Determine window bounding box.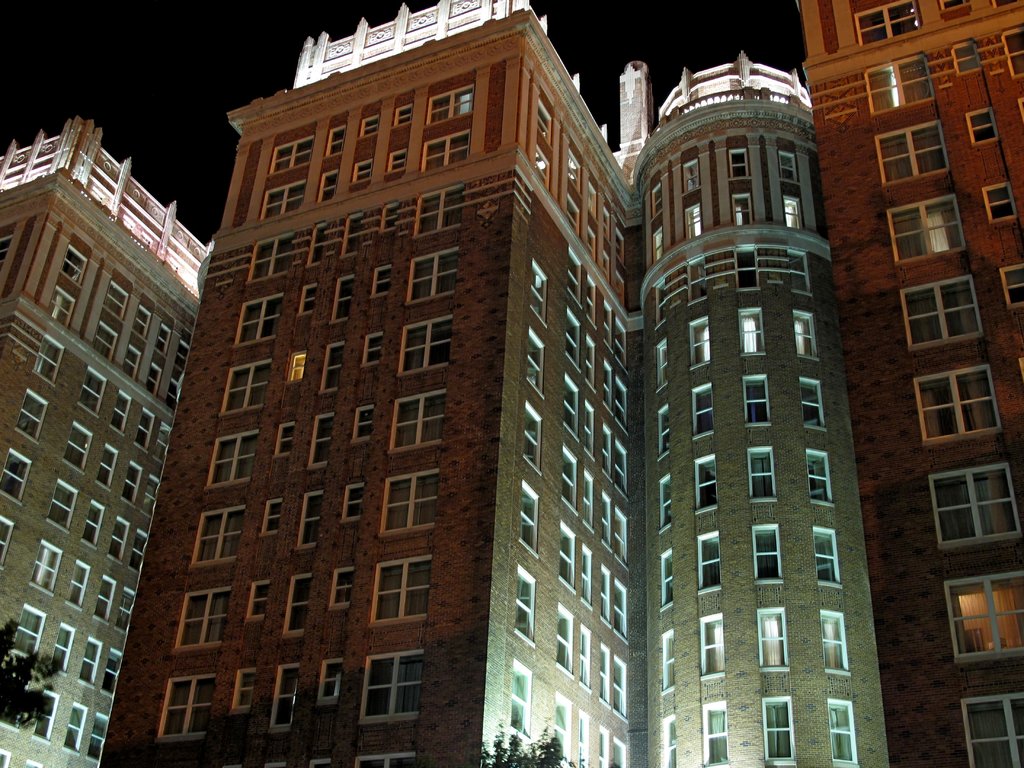
Determined: 92, 577, 115, 625.
